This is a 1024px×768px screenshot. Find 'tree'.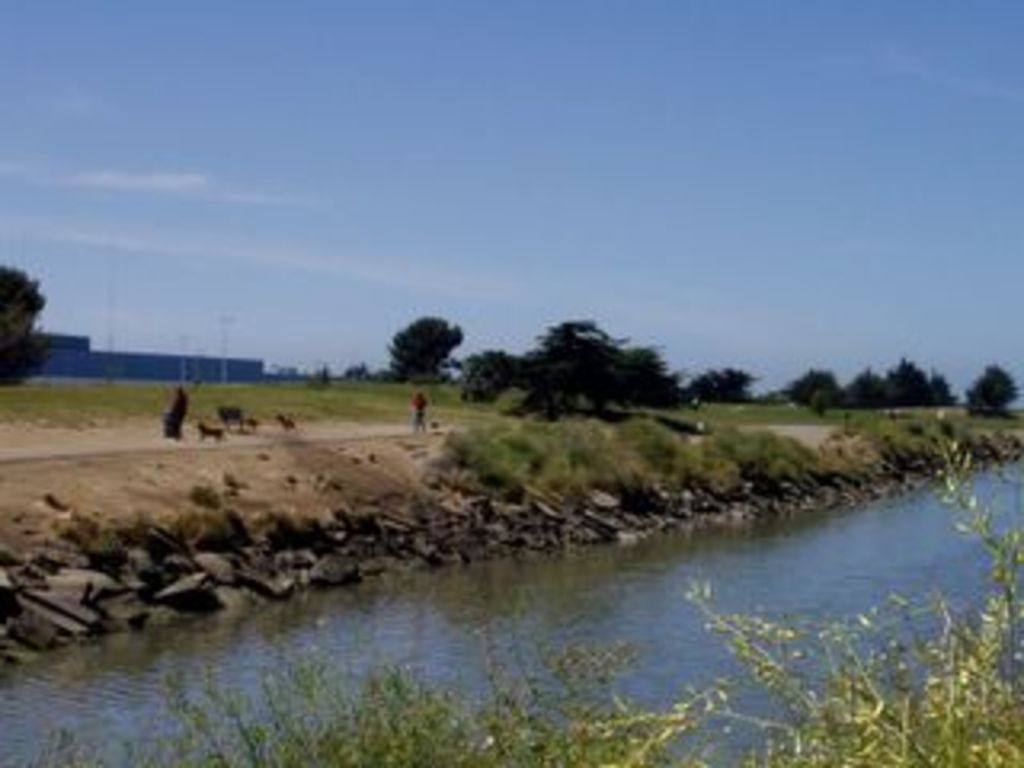
Bounding box: region(378, 298, 464, 384).
